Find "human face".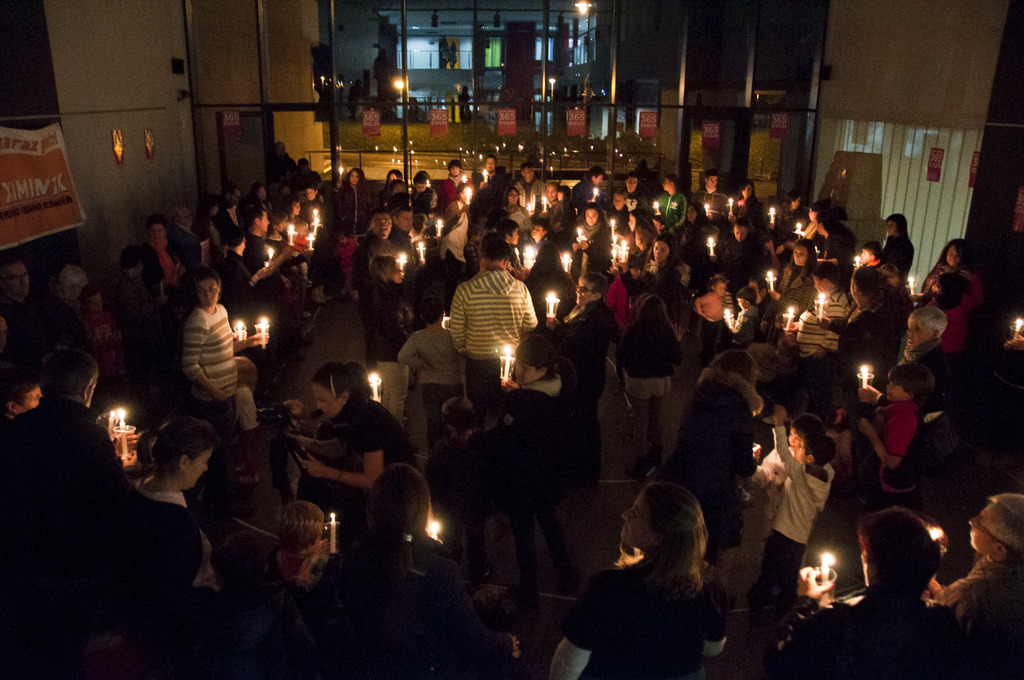
rect(687, 204, 696, 223).
